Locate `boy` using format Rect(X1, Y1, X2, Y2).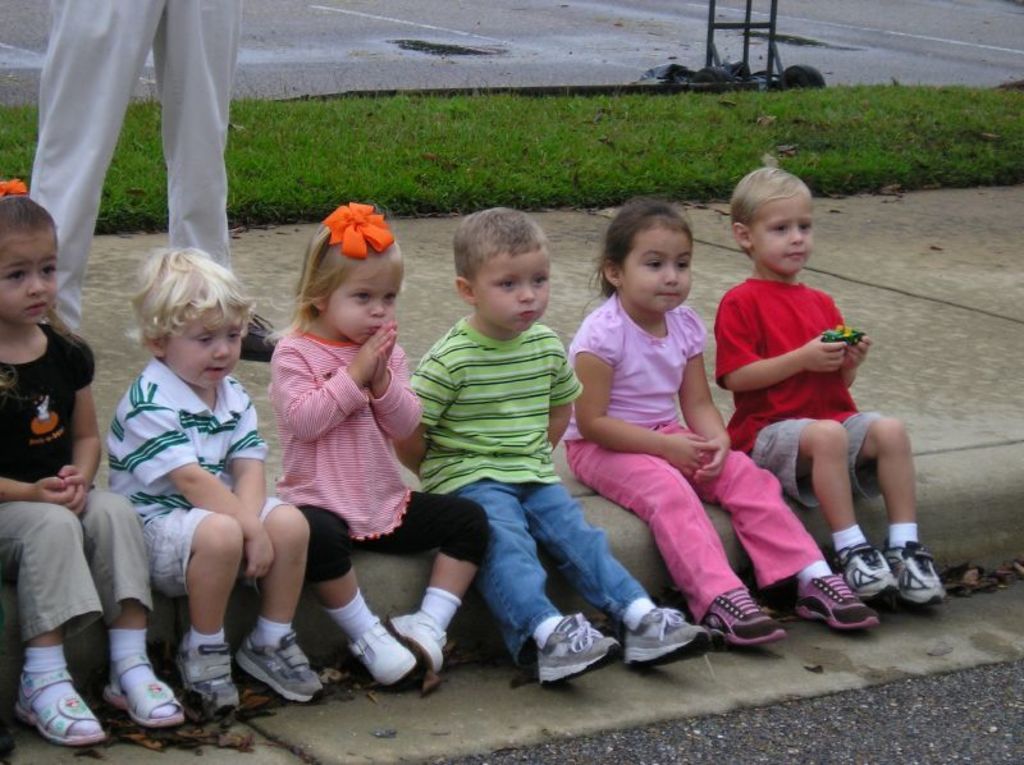
Rect(714, 168, 960, 608).
